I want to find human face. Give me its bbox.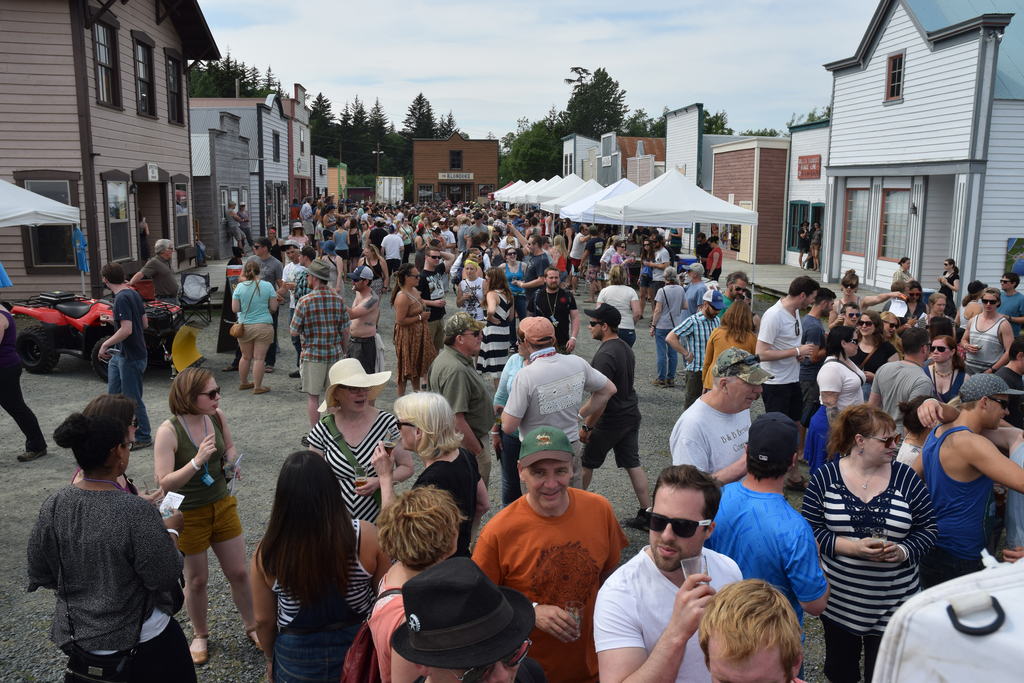
[left=706, top=304, right=719, bottom=320].
